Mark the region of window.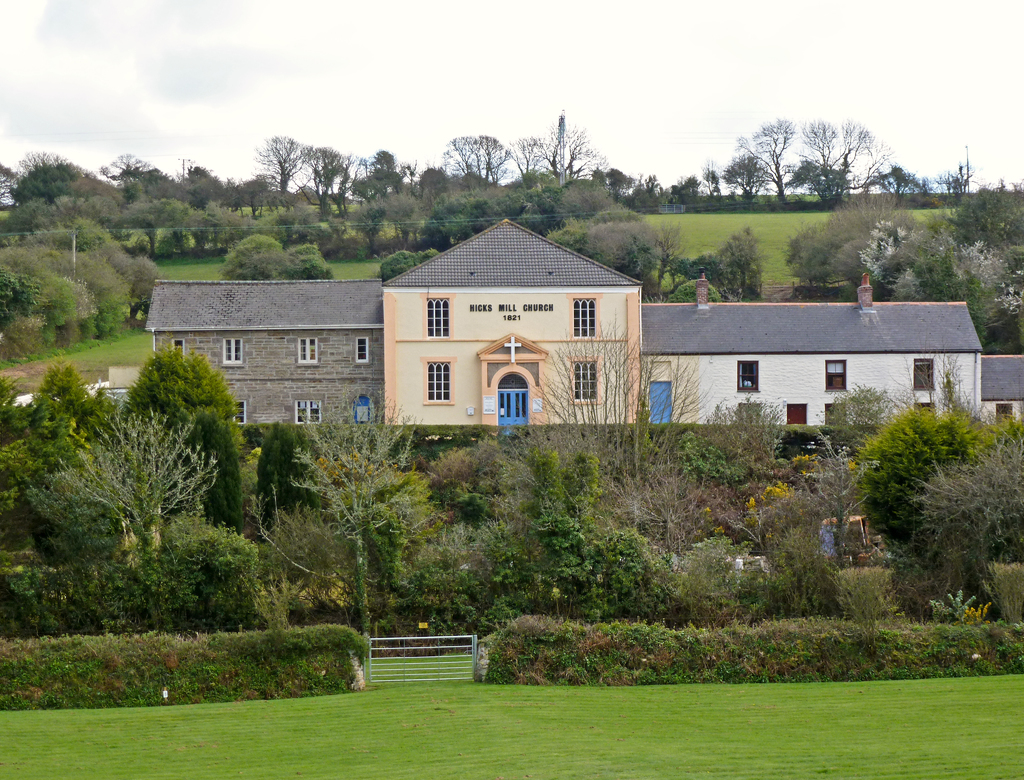
Region: BBox(823, 402, 851, 430).
